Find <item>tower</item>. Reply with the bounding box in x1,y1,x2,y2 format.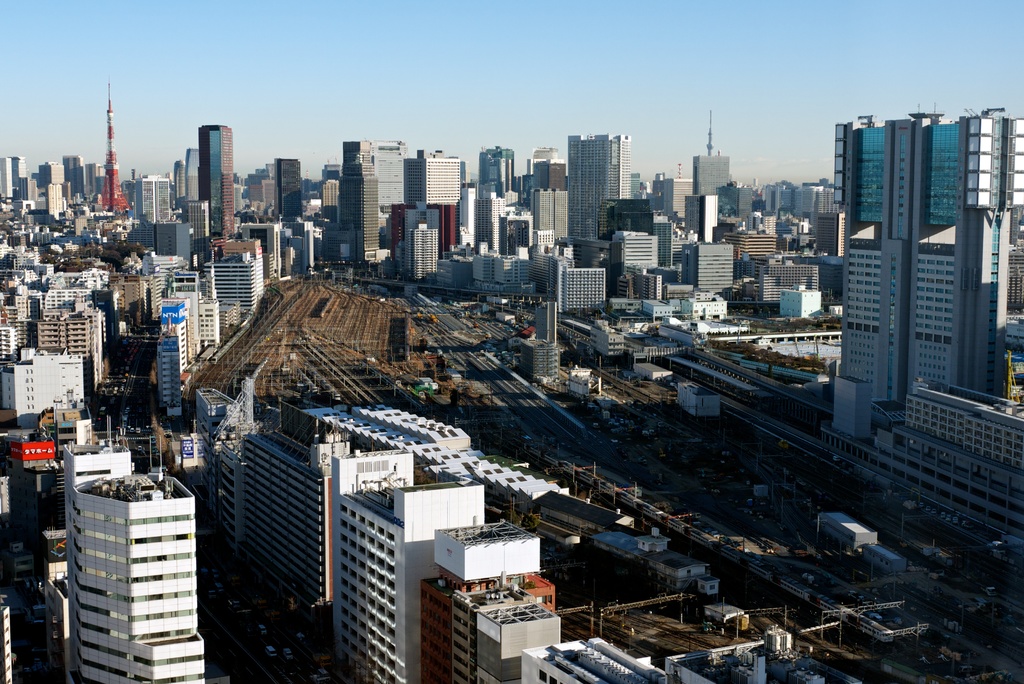
0,162,11,199.
